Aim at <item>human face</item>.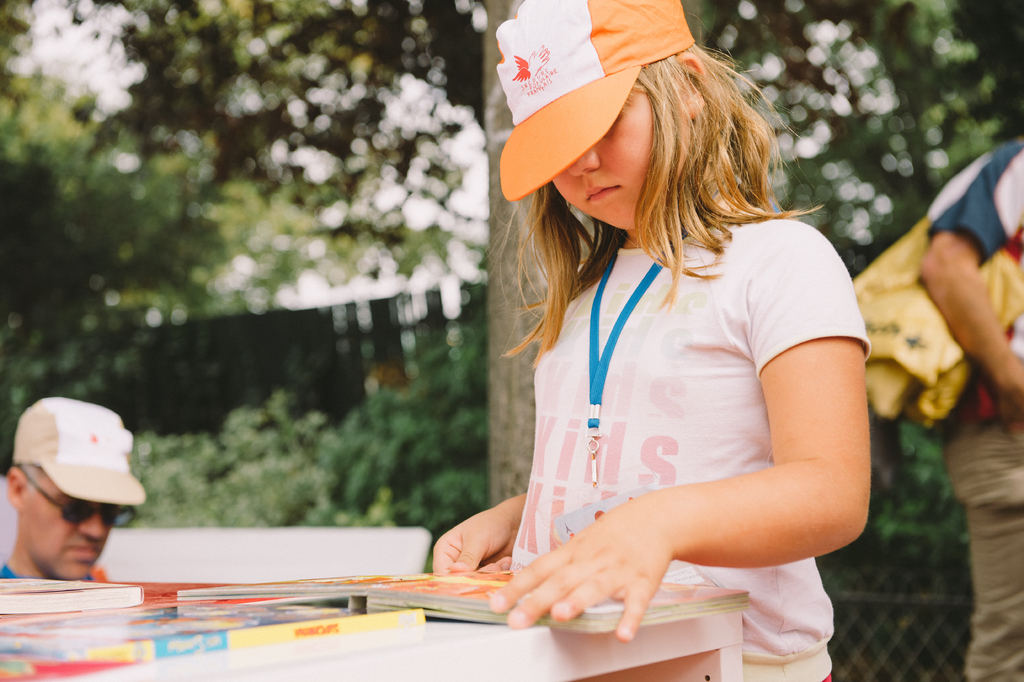
Aimed at select_region(29, 483, 113, 579).
